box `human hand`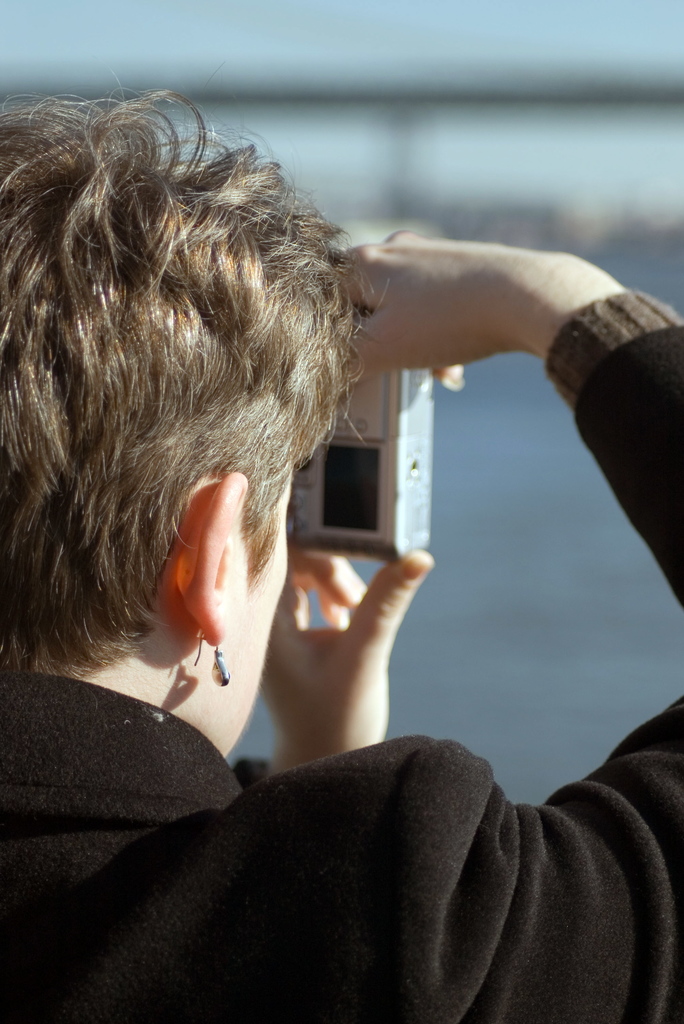
pyautogui.locateOnScreen(322, 232, 571, 404)
